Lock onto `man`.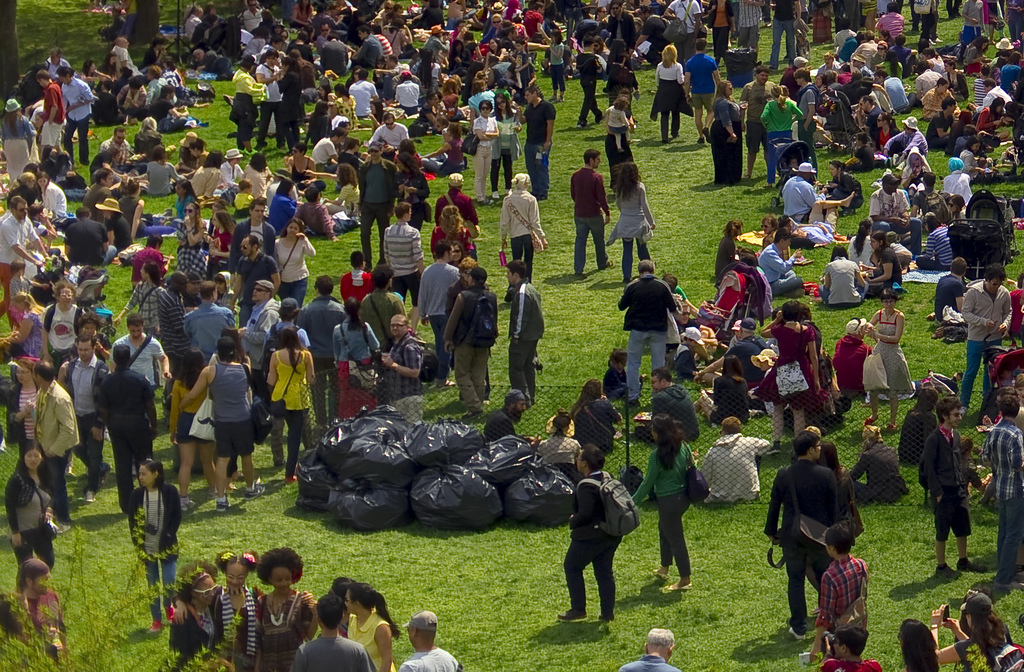
Locked: (816, 619, 883, 671).
